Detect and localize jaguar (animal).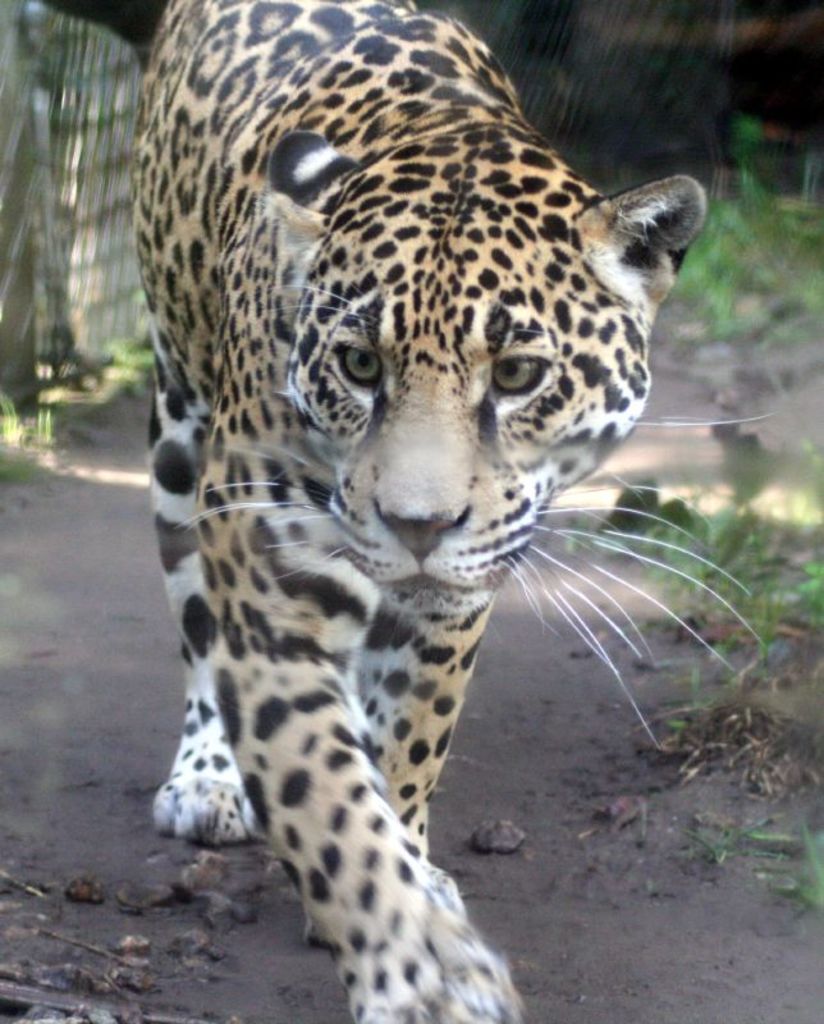
Localized at bbox=[132, 0, 780, 1023].
